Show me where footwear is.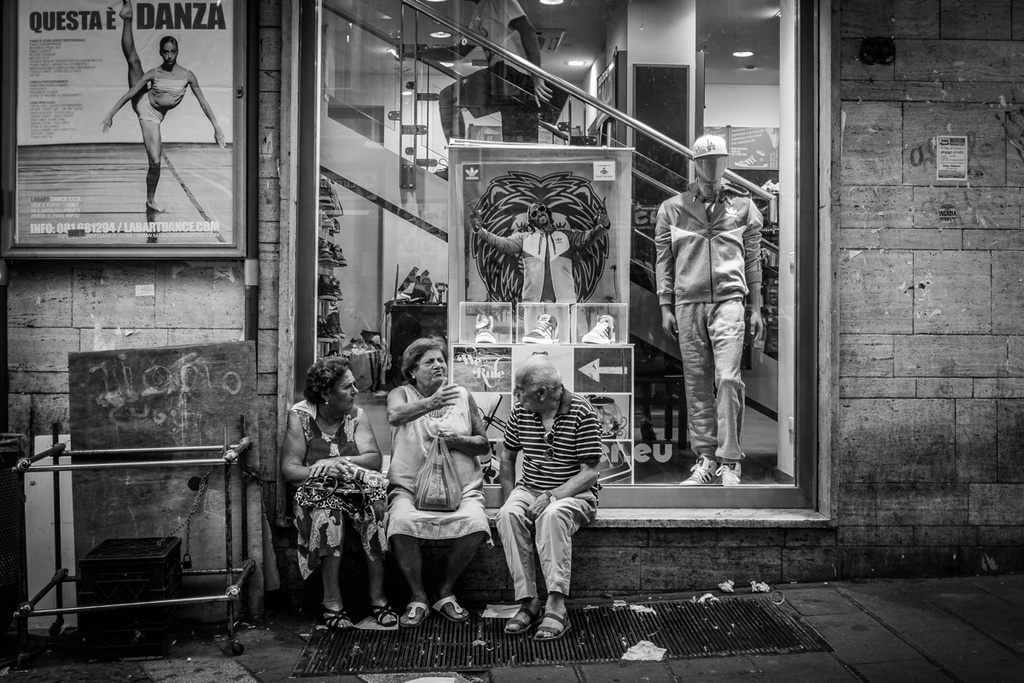
footwear is at <region>371, 604, 399, 628</region>.
